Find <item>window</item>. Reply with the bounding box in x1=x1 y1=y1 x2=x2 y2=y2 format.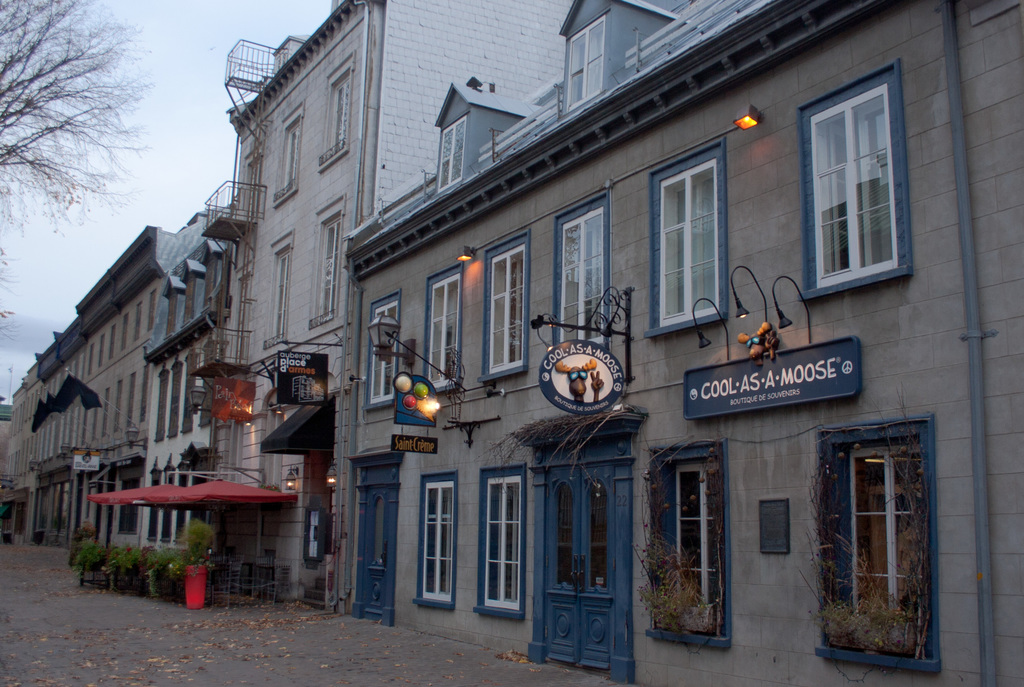
x1=478 y1=467 x2=543 y2=626.
